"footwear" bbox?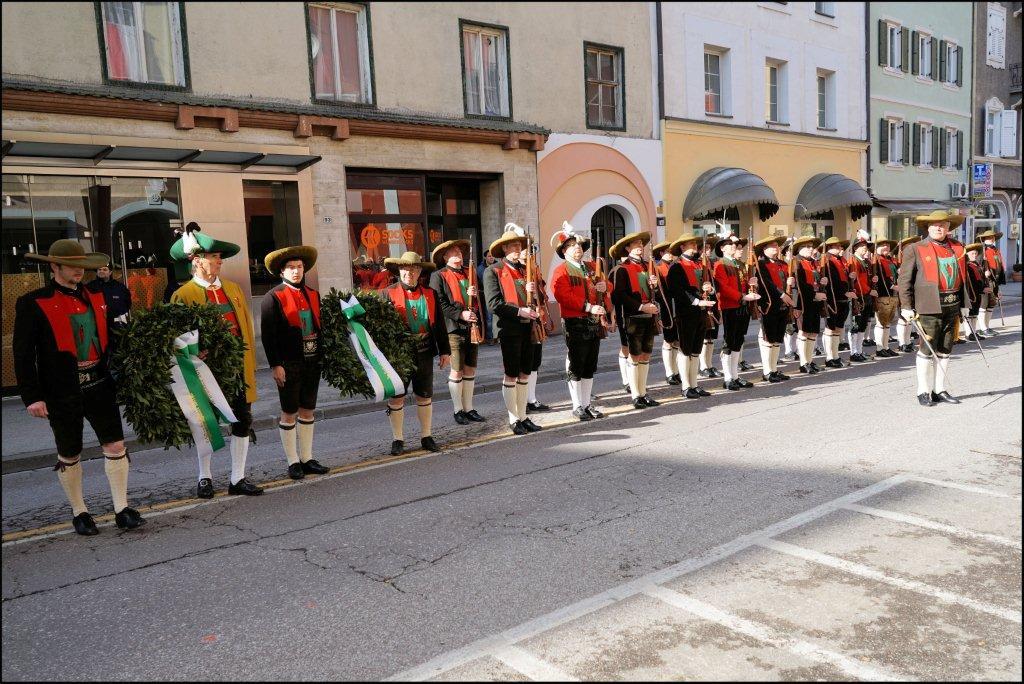
(x1=586, y1=401, x2=600, y2=418)
